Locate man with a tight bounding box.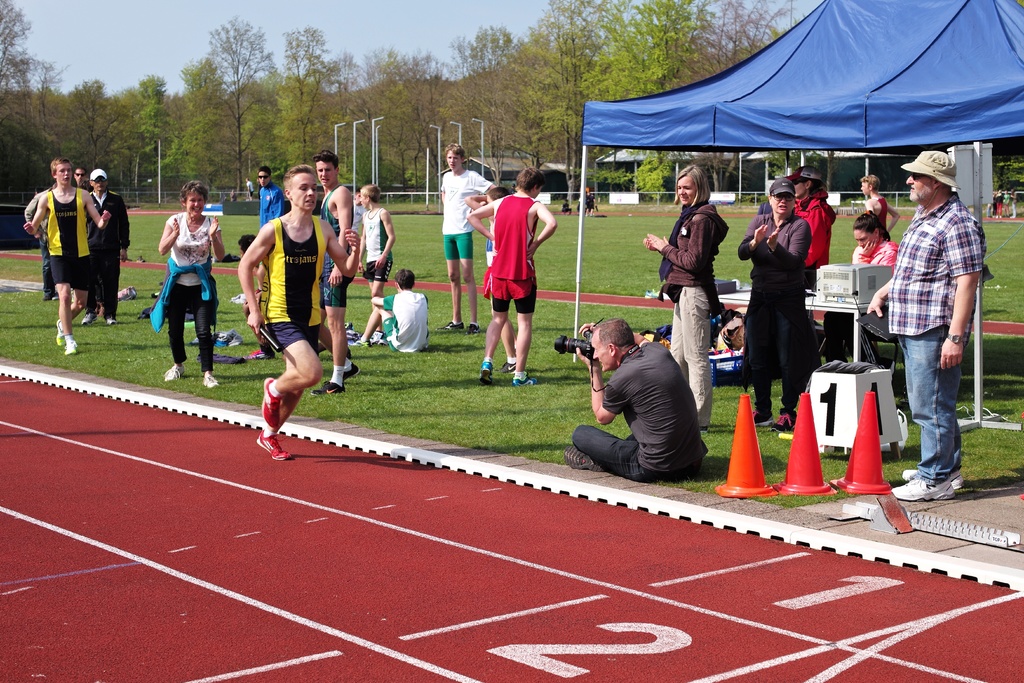
<bbox>20, 187, 60, 300</bbox>.
